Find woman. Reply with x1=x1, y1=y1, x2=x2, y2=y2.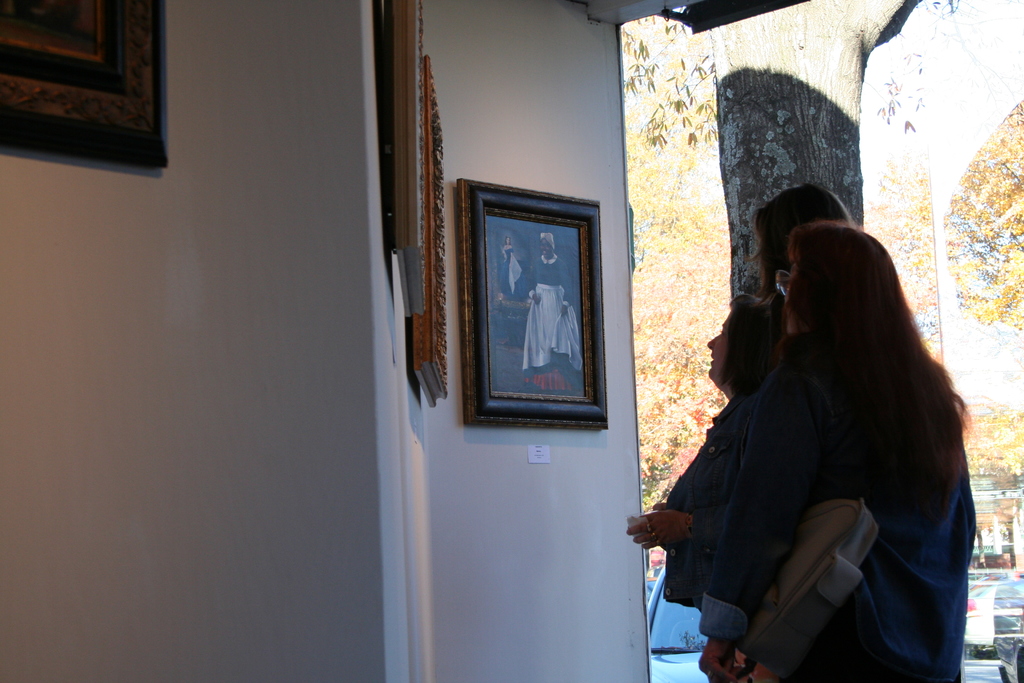
x1=627, y1=291, x2=771, y2=607.
